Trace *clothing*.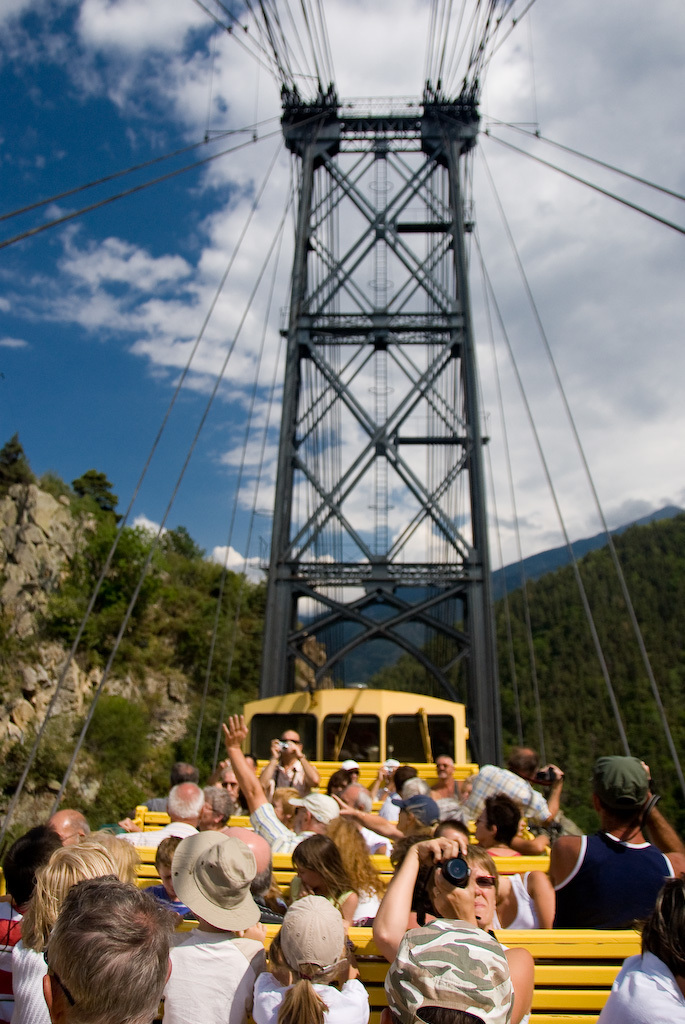
Traced to (282,875,351,903).
